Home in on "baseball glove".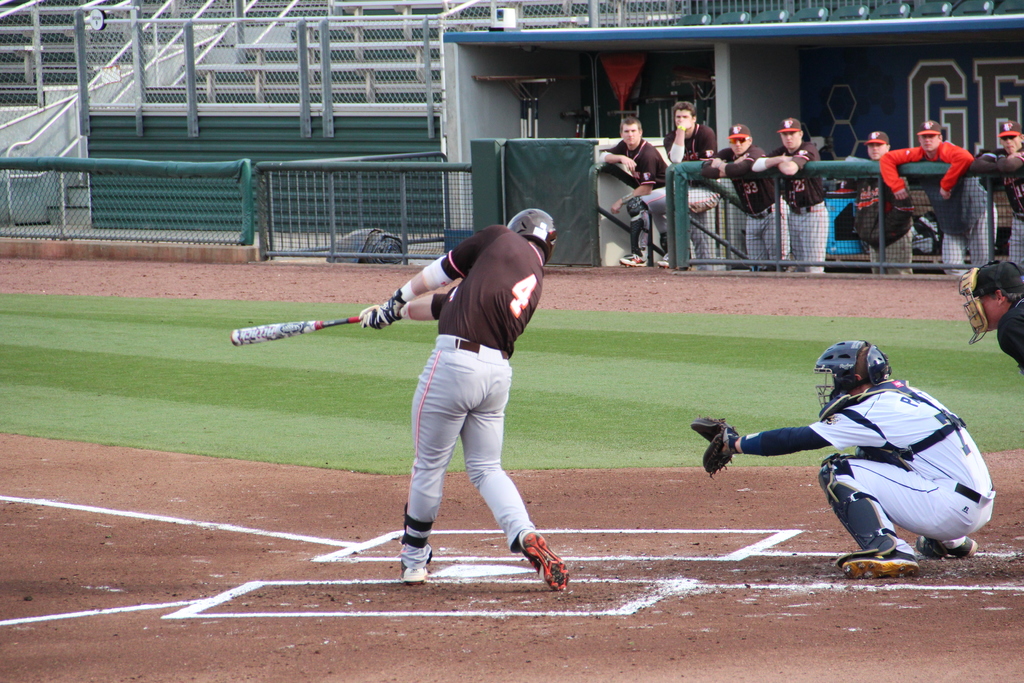
Homed in at [left=689, top=413, right=739, bottom=478].
